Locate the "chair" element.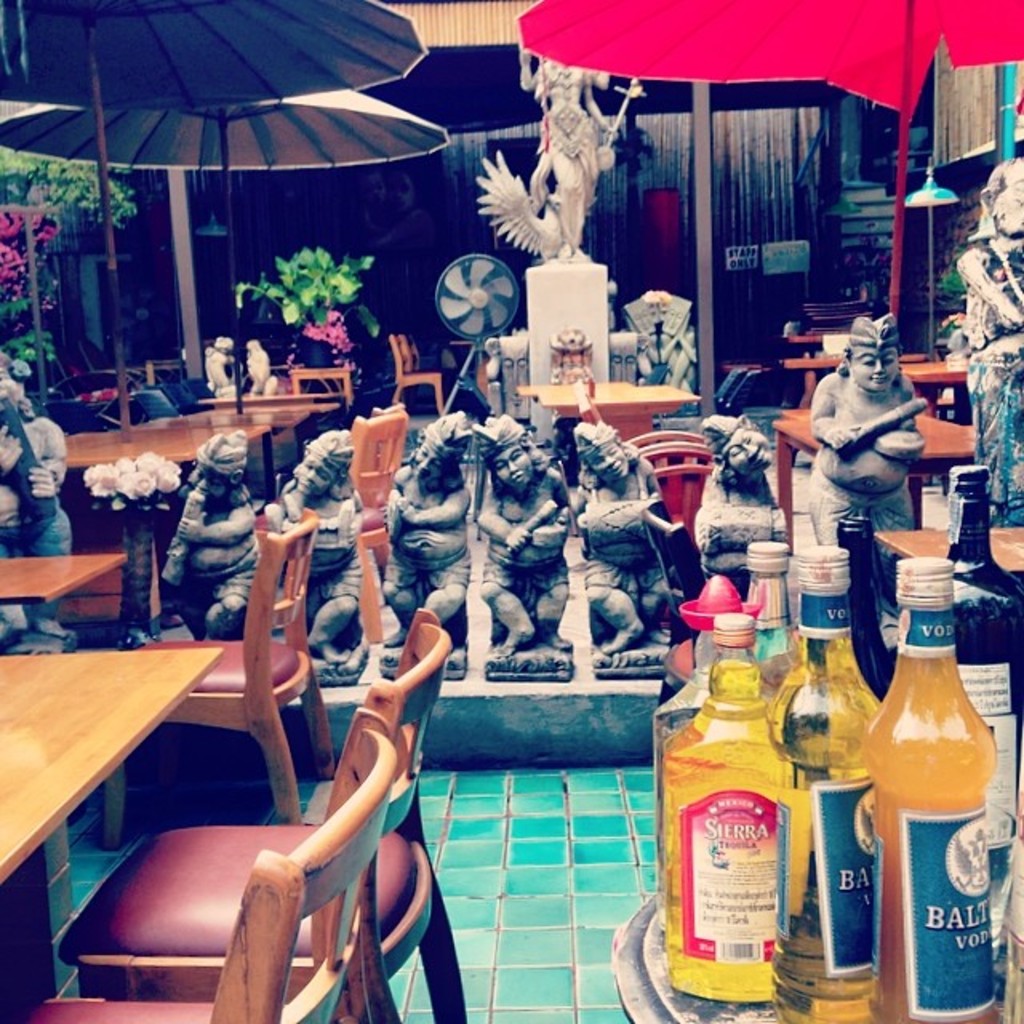
Element bbox: {"left": 94, "top": 499, "right": 341, "bottom": 850}.
